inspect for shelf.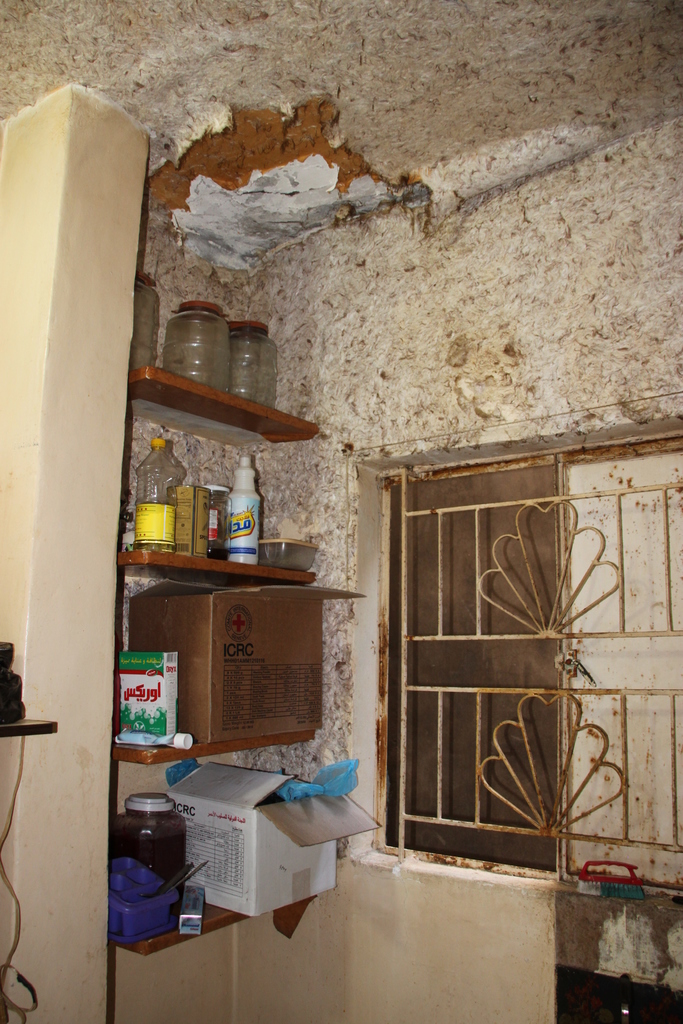
Inspection: 121 717 328 766.
